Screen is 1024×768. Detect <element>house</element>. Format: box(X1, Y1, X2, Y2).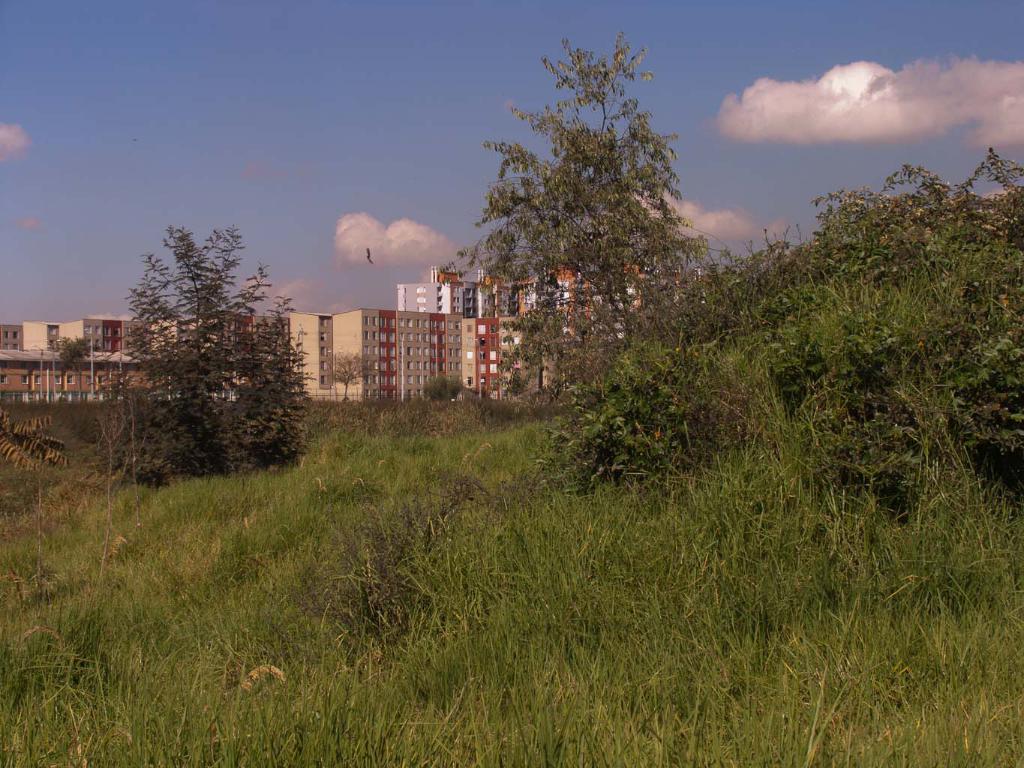
box(288, 312, 335, 399).
